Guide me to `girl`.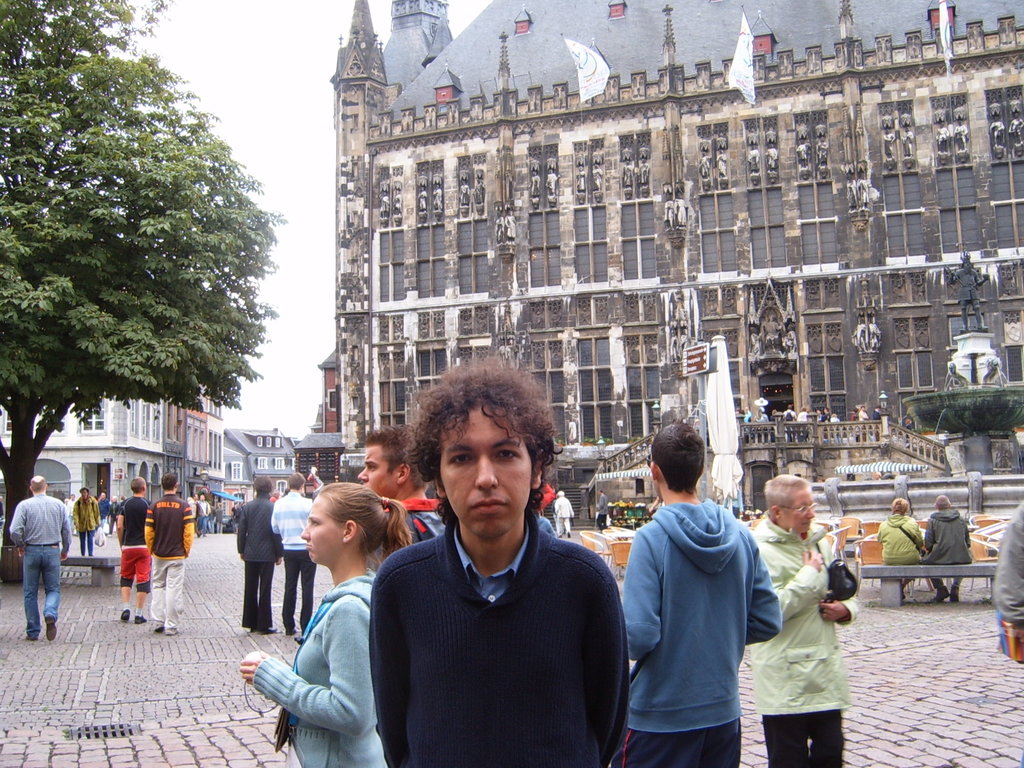
Guidance: bbox=[234, 484, 415, 767].
